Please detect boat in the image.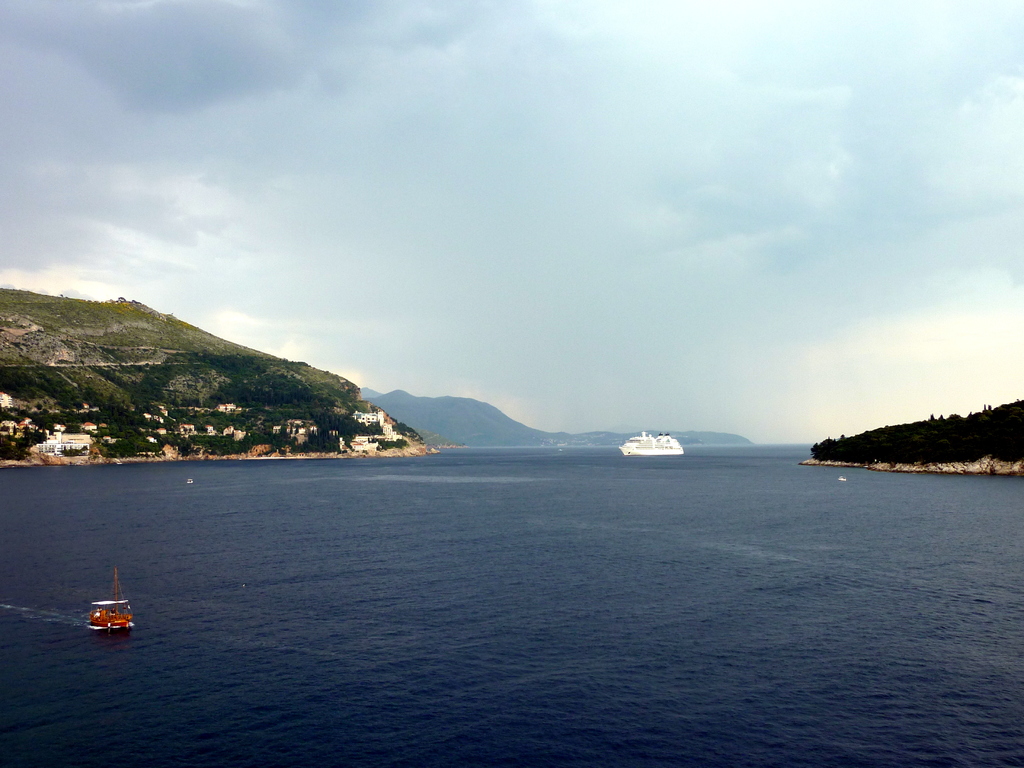
[x1=65, y1=577, x2=138, y2=651].
